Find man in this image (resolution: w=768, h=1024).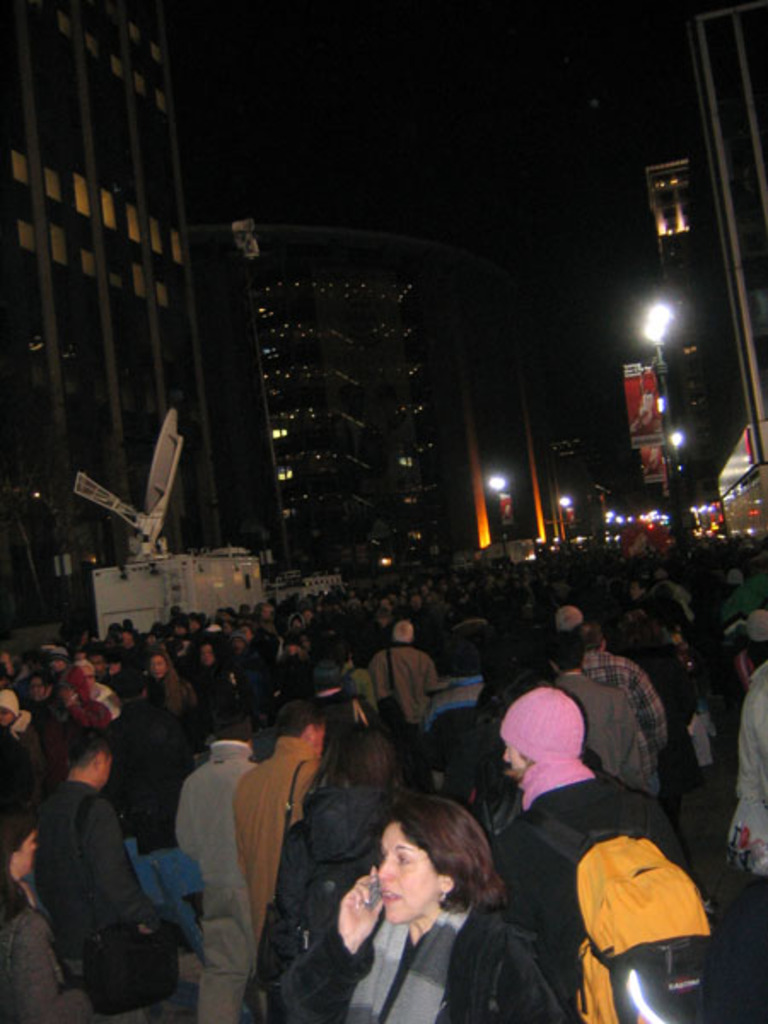
369, 621, 447, 795.
